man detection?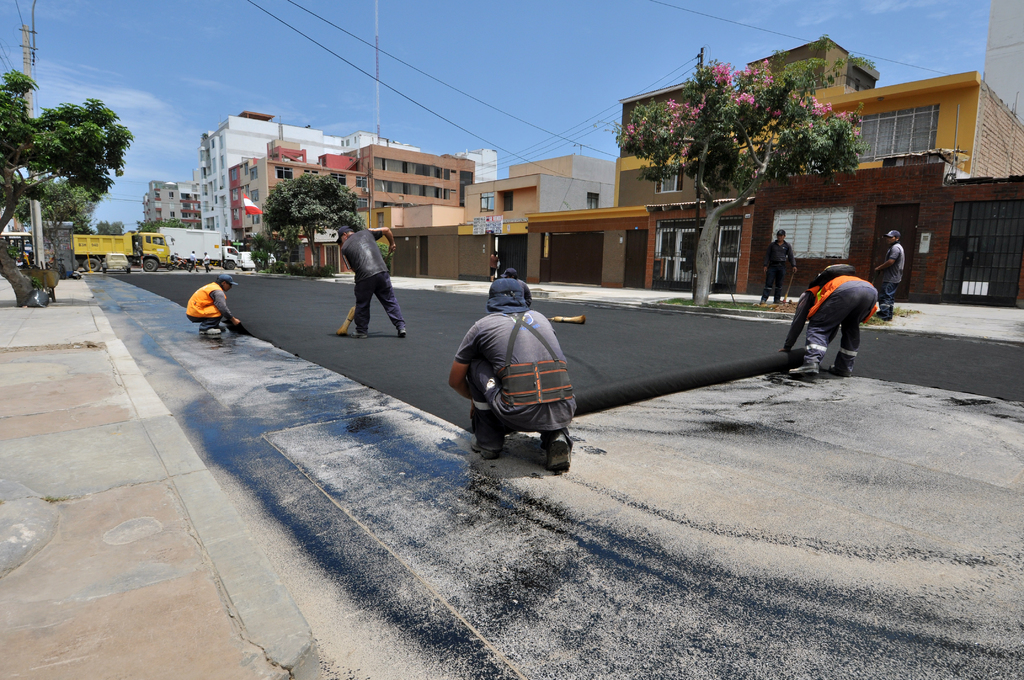
l=189, t=247, r=199, b=270
